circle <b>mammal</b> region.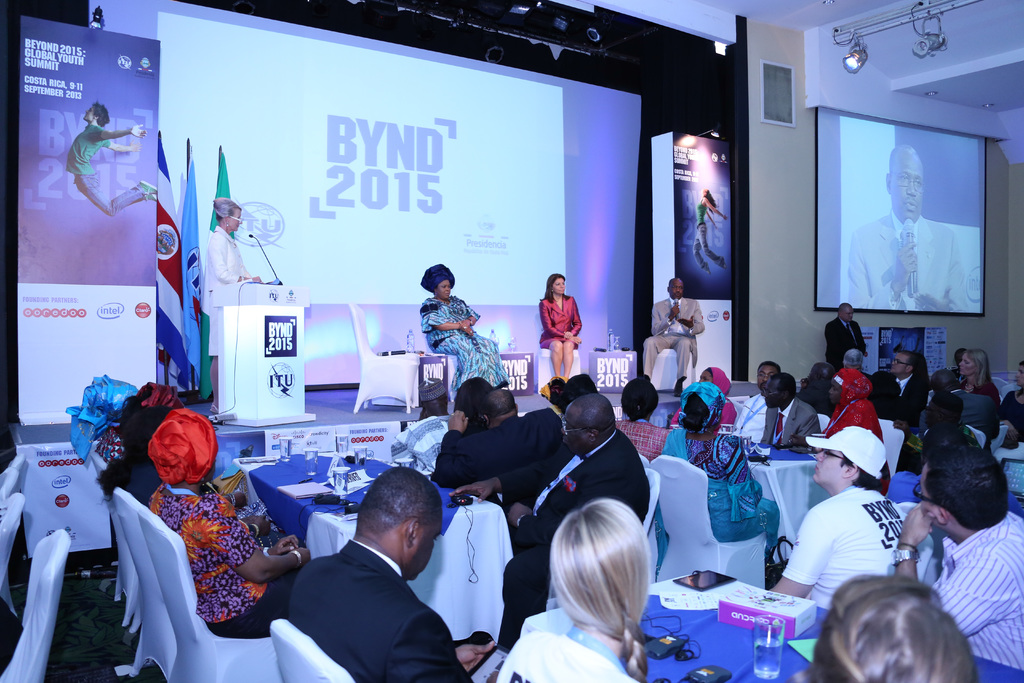
Region: bbox=[146, 409, 310, 638].
